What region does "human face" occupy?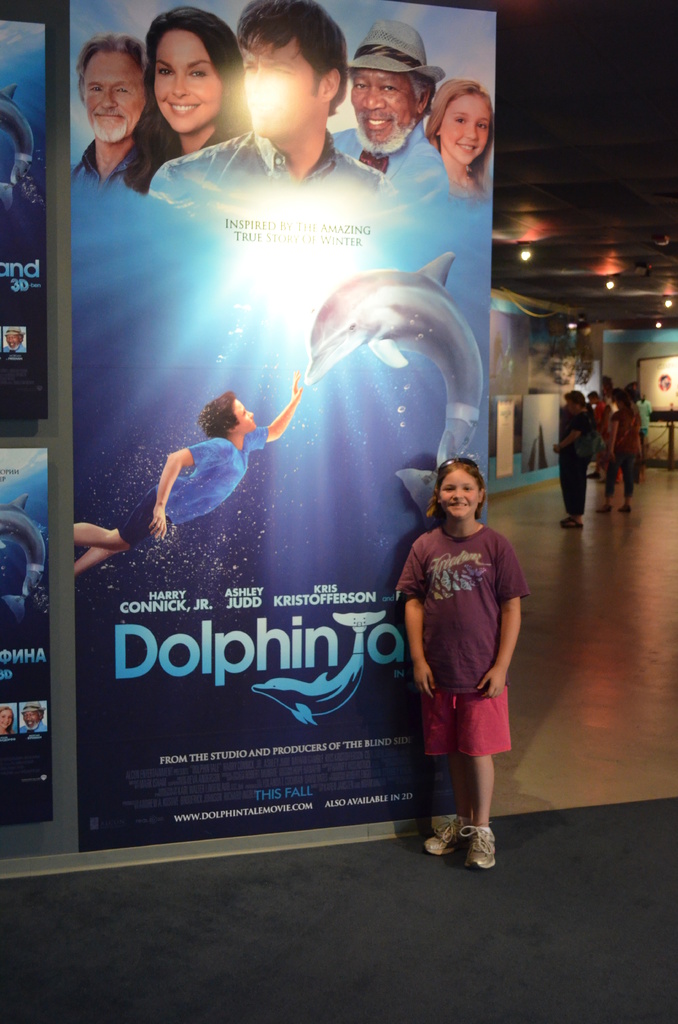
[0, 708, 13, 728].
